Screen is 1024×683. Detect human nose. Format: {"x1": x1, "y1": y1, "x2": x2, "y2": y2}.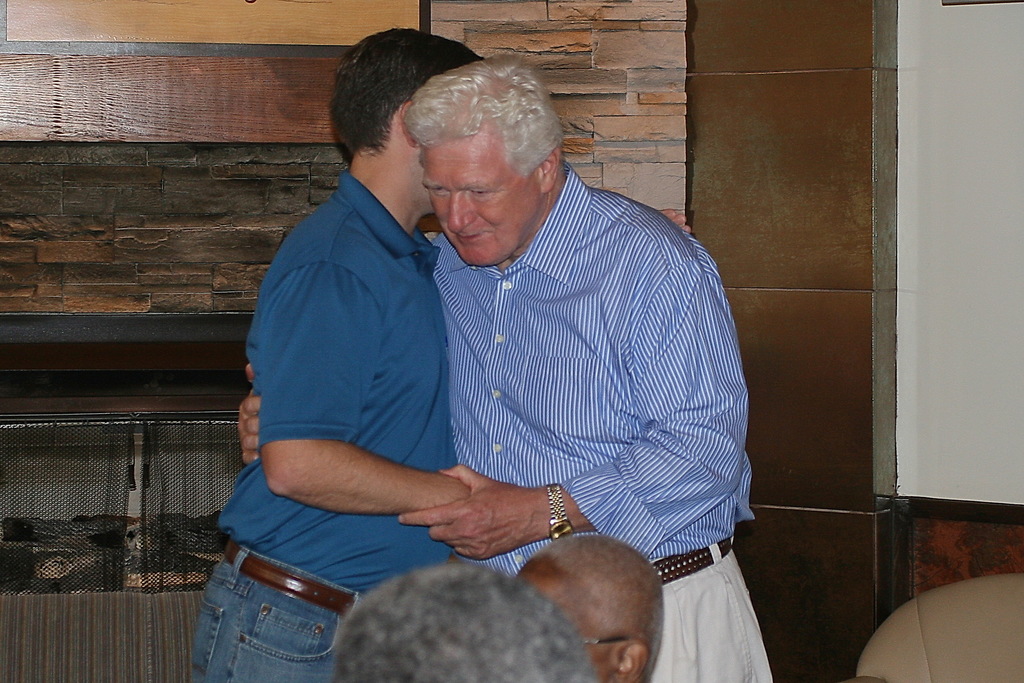
{"x1": 449, "y1": 194, "x2": 475, "y2": 238}.
